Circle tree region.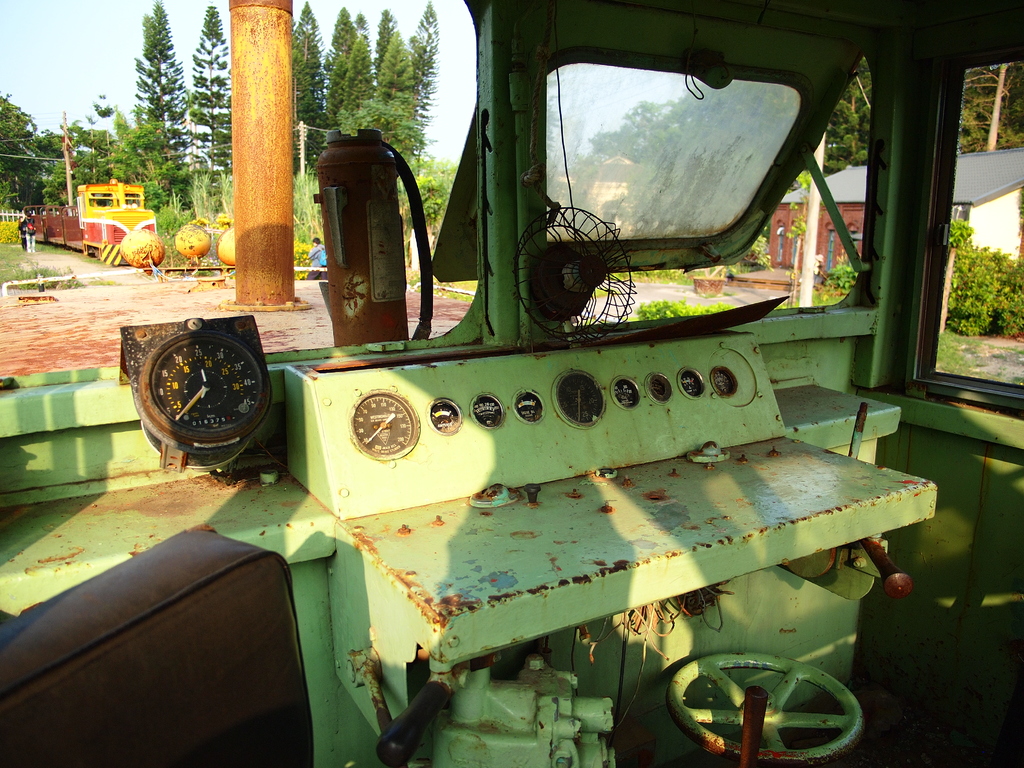
Region: crop(182, 6, 227, 194).
